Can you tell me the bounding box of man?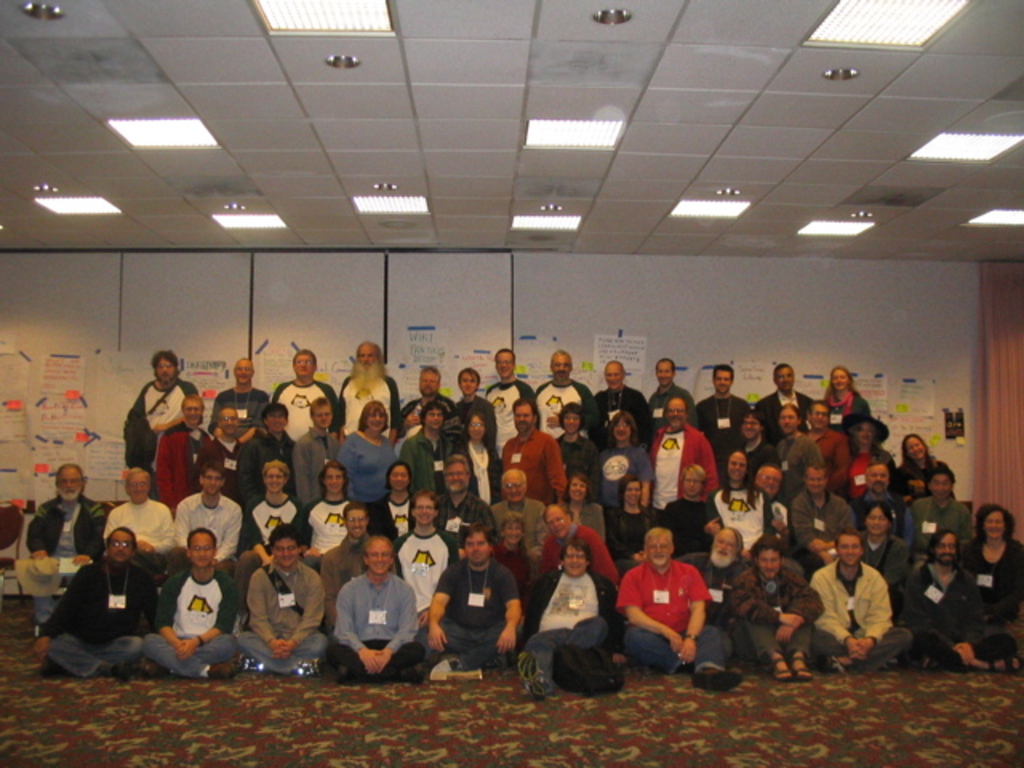
bbox(536, 501, 618, 568).
